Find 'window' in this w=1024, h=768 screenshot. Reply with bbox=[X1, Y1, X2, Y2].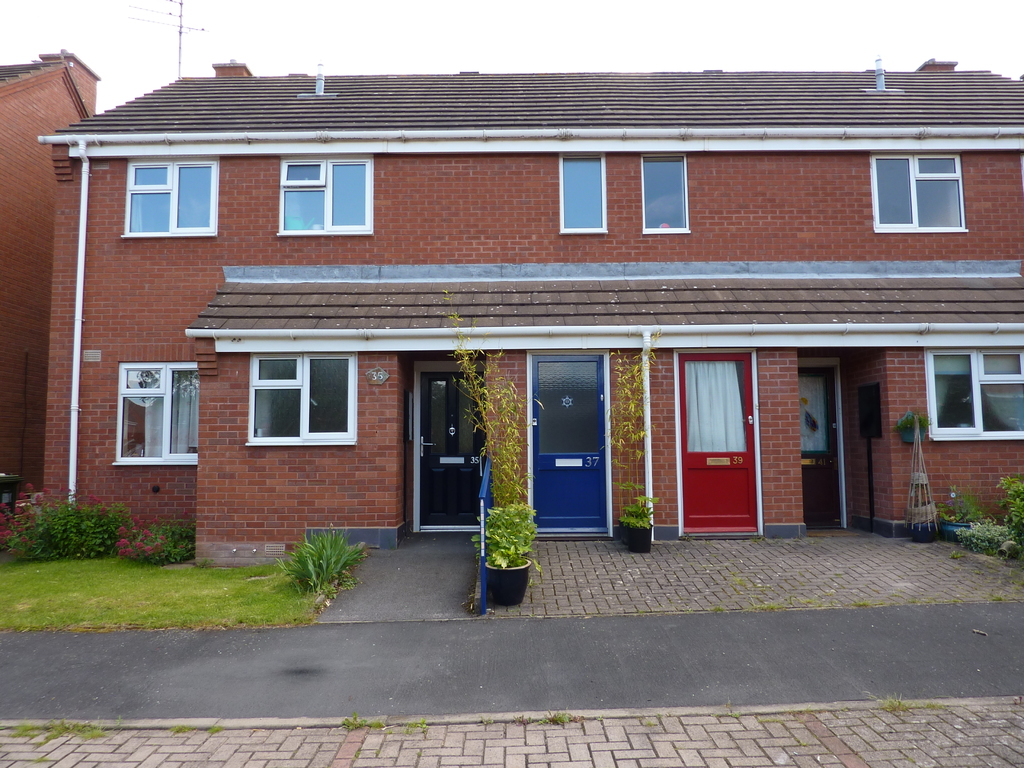
bbox=[636, 150, 690, 232].
